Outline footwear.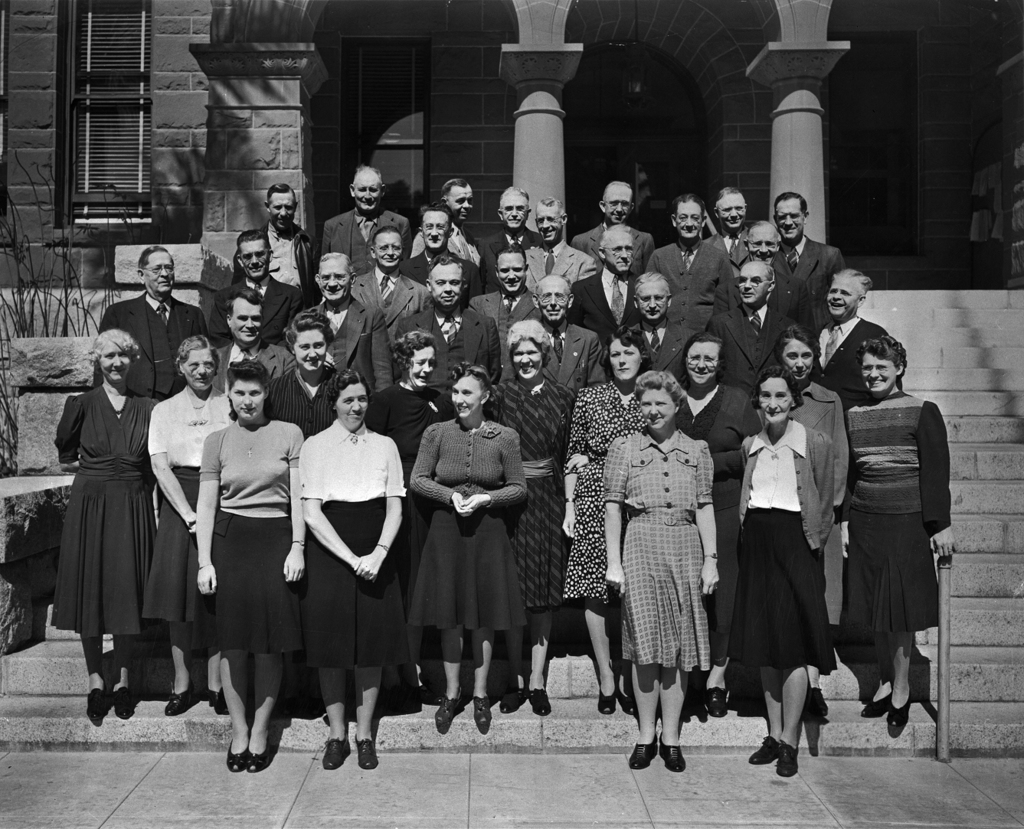
Outline: (x1=886, y1=703, x2=909, y2=729).
